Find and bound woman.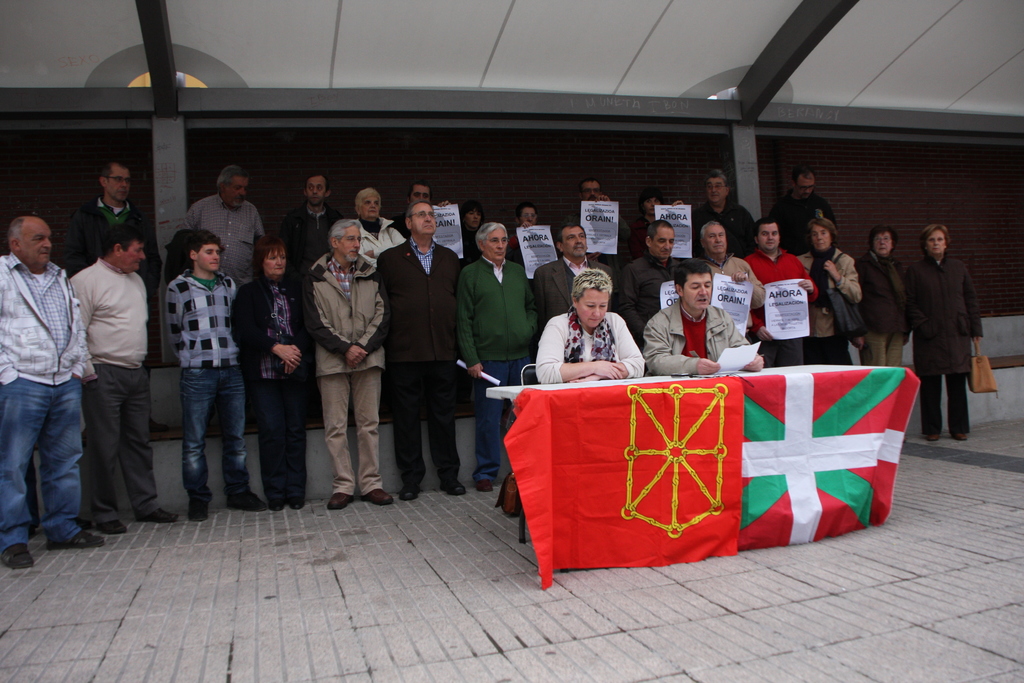
Bound: detection(907, 228, 985, 442).
